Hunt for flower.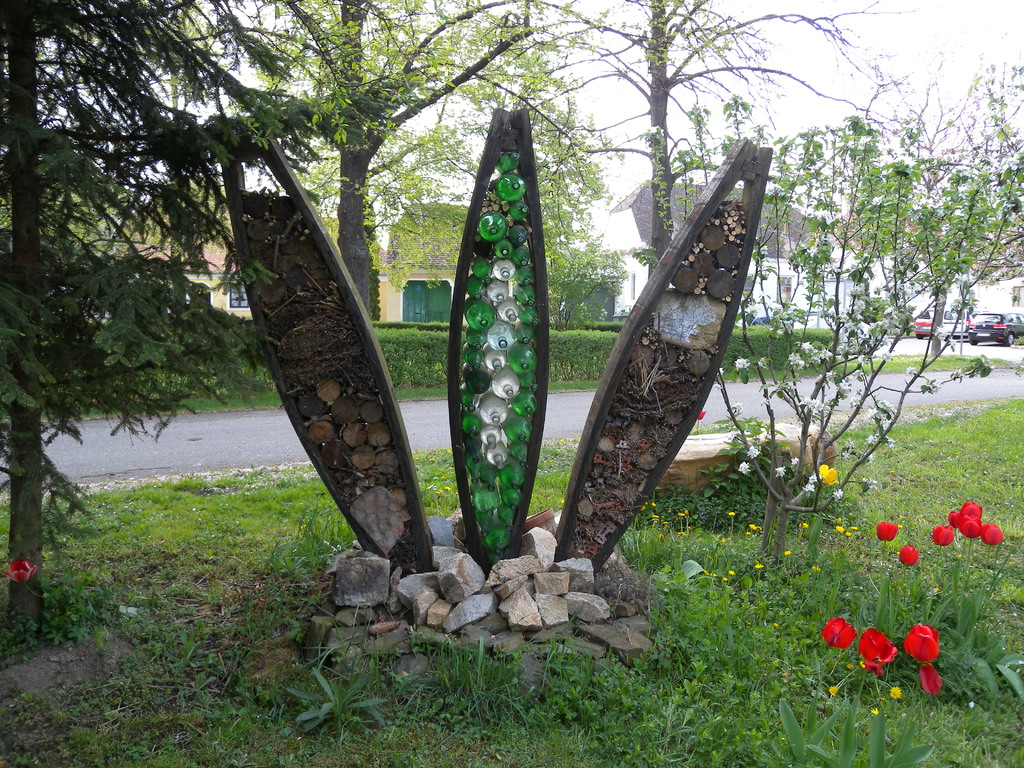
Hunted down at crop(865, 476, 883, 490).
